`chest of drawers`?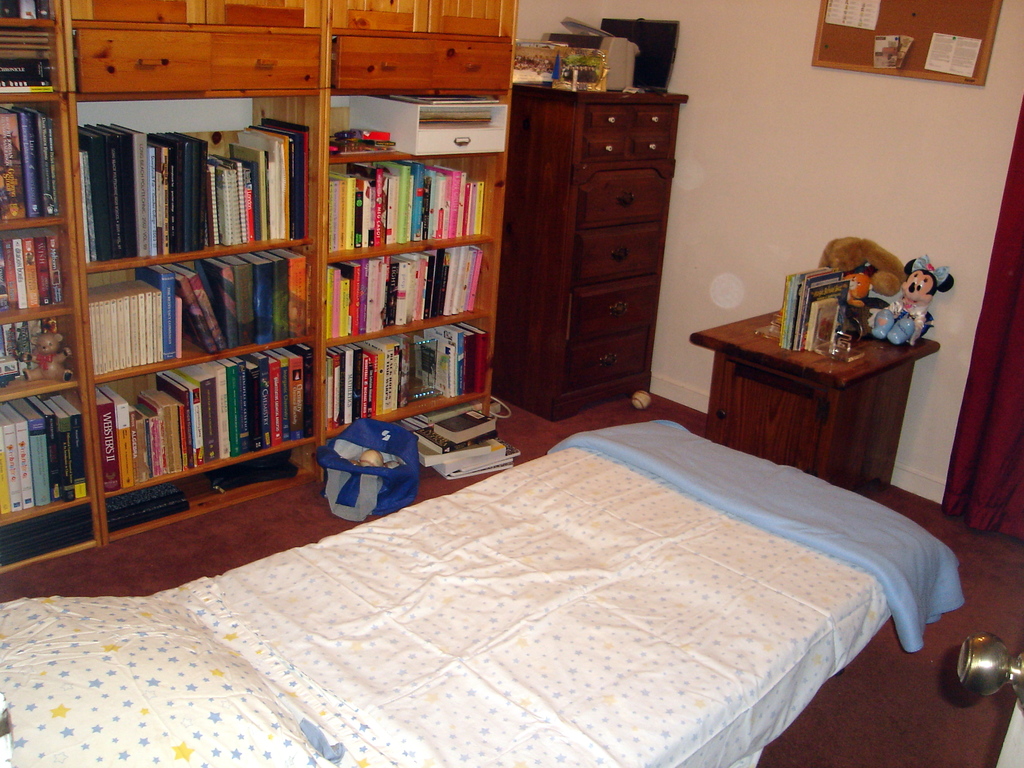
(left=60, top=0, right=323, bottom=95)
